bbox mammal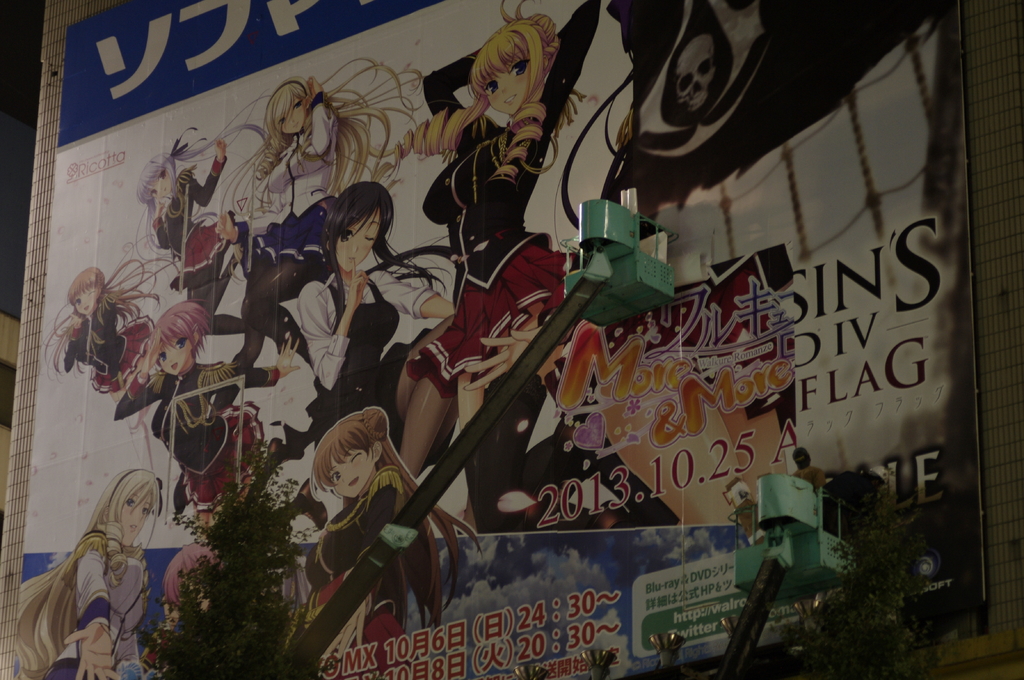
37/258/186/391
